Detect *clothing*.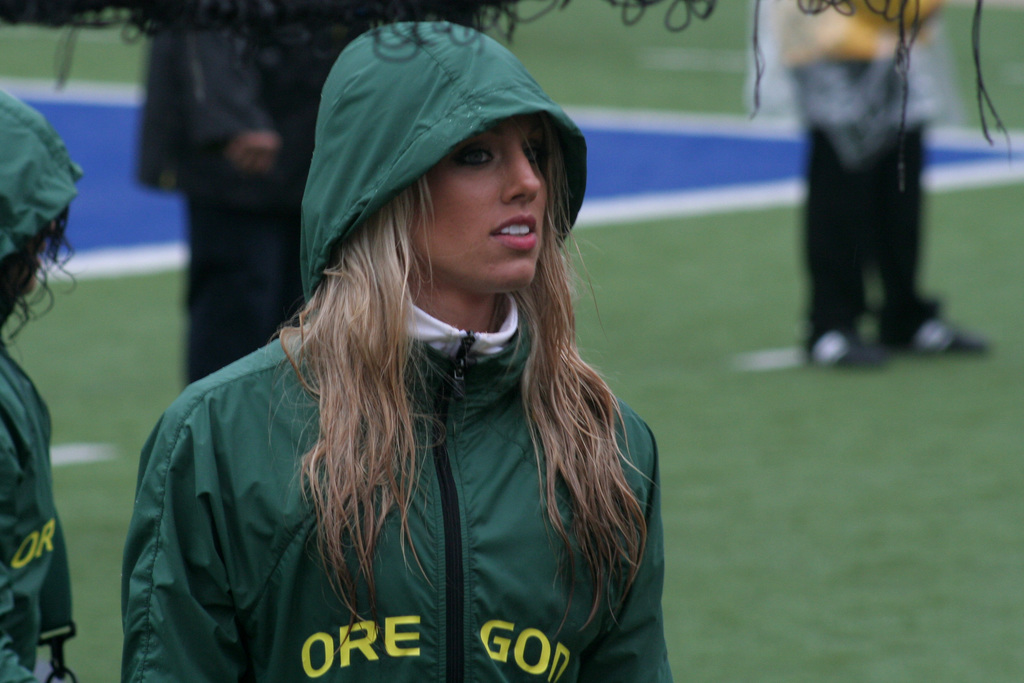
Detected at 115:19:678:682.
